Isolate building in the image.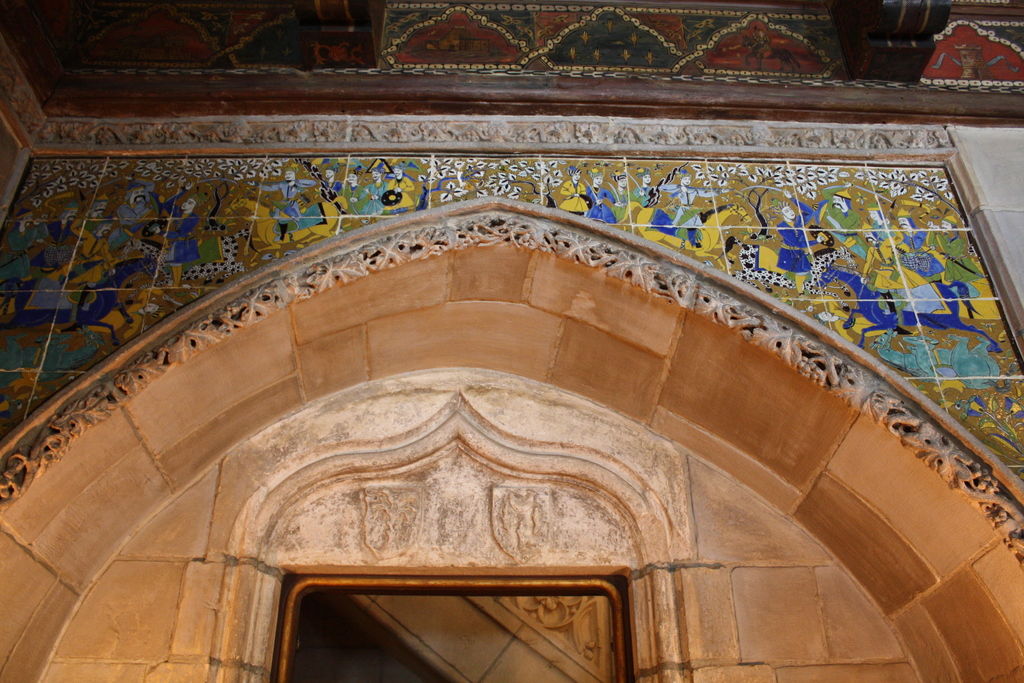
Isolated region: detection(0, 0, 1023, 682).
